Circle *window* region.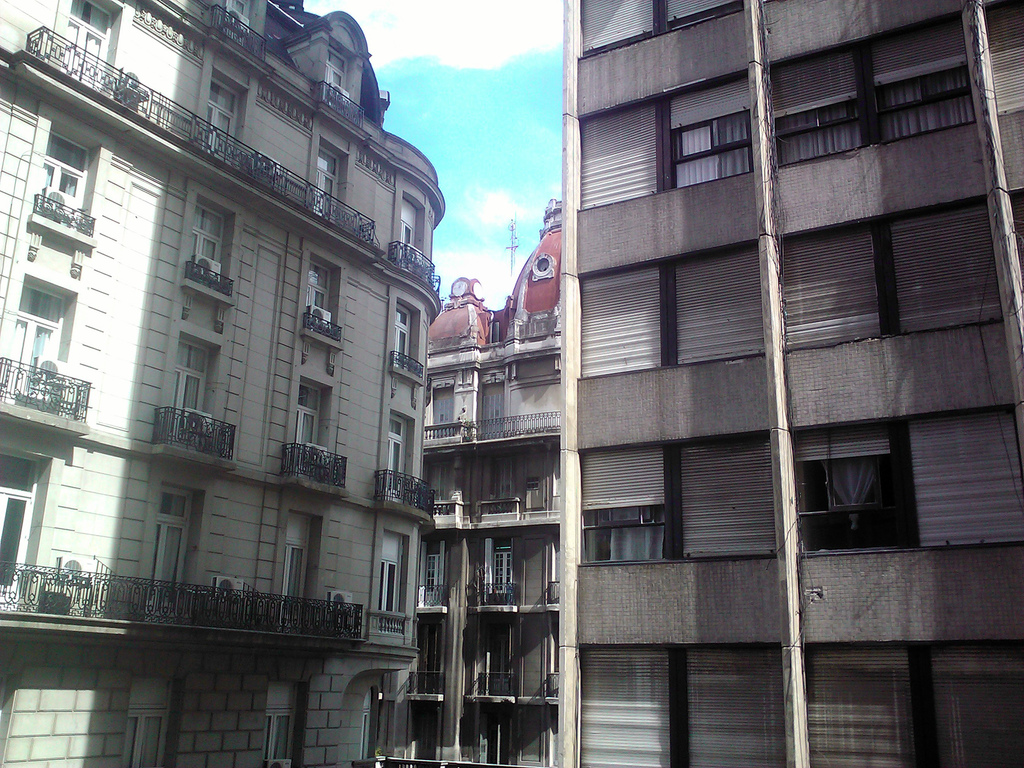
Region: box=[55, 0, 116, 82].
